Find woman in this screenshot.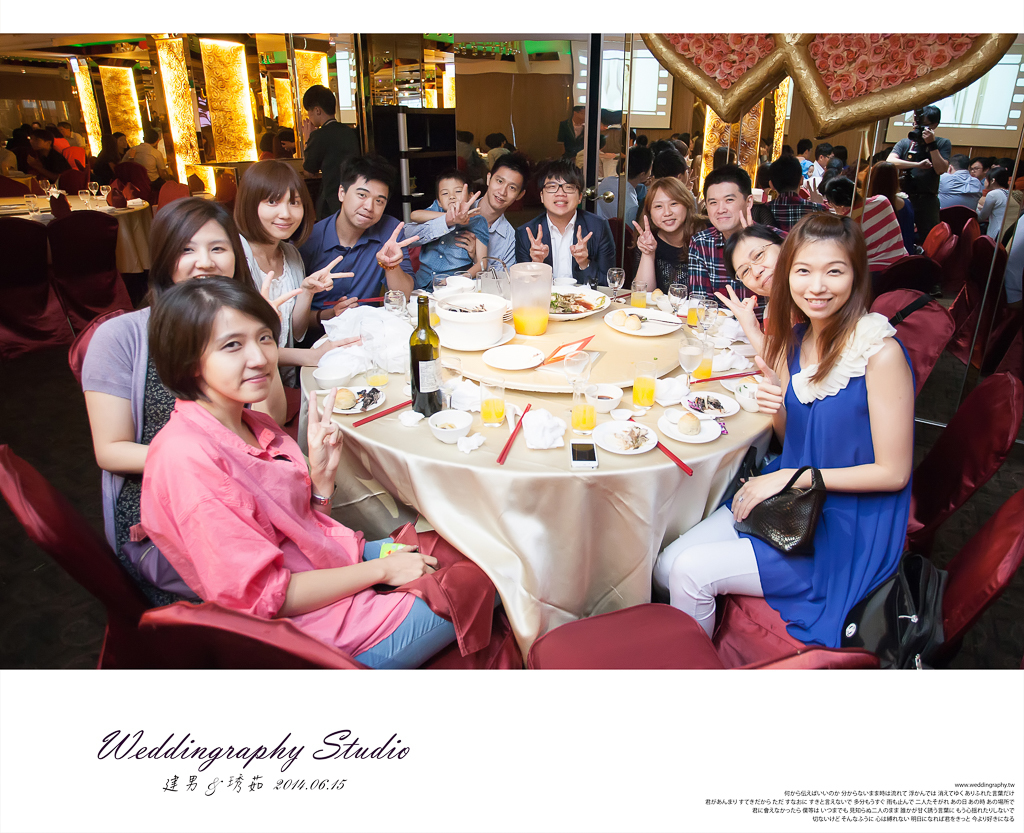
The bounding box for woman is 631, 176, 705, 300.
